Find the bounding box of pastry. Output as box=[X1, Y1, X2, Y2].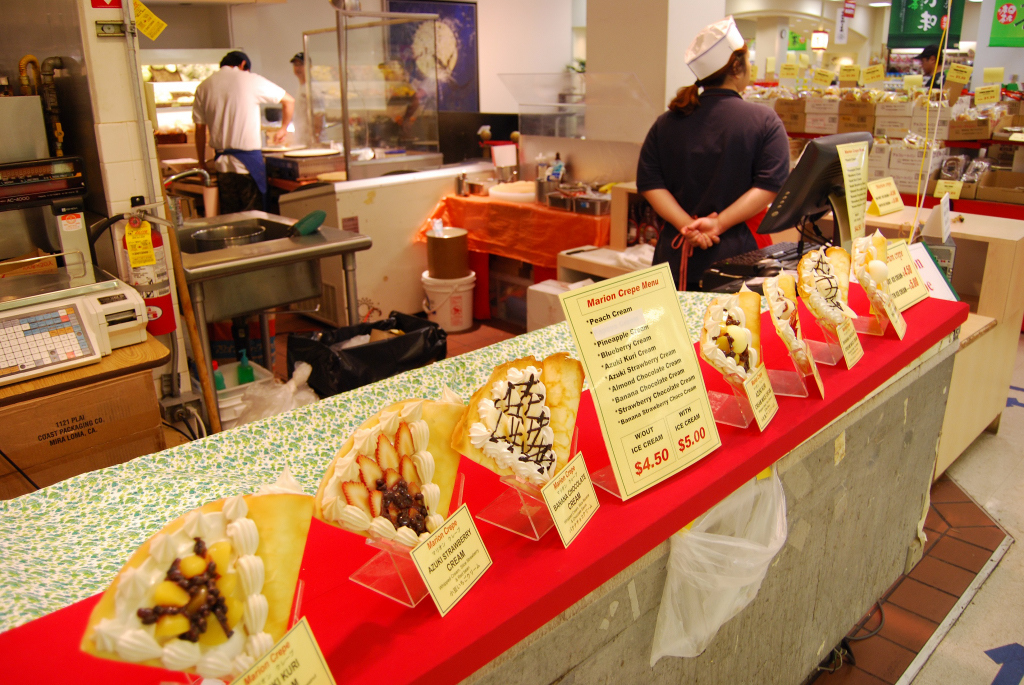
box=[469, 351, 582, 511].
